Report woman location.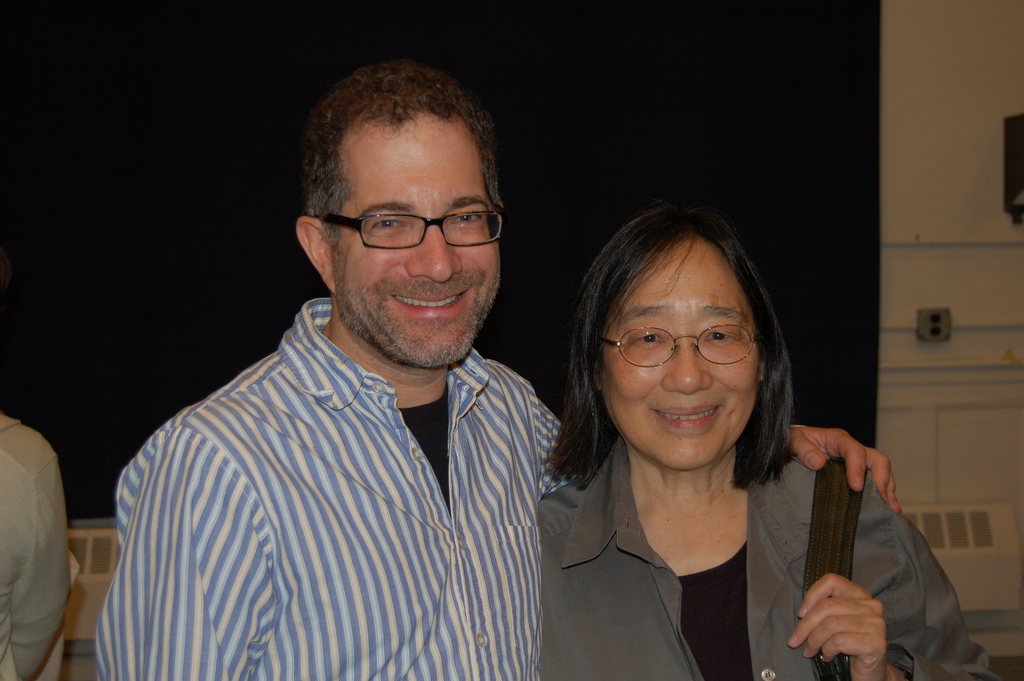
Report: box=[531, 202, 901, 680].
